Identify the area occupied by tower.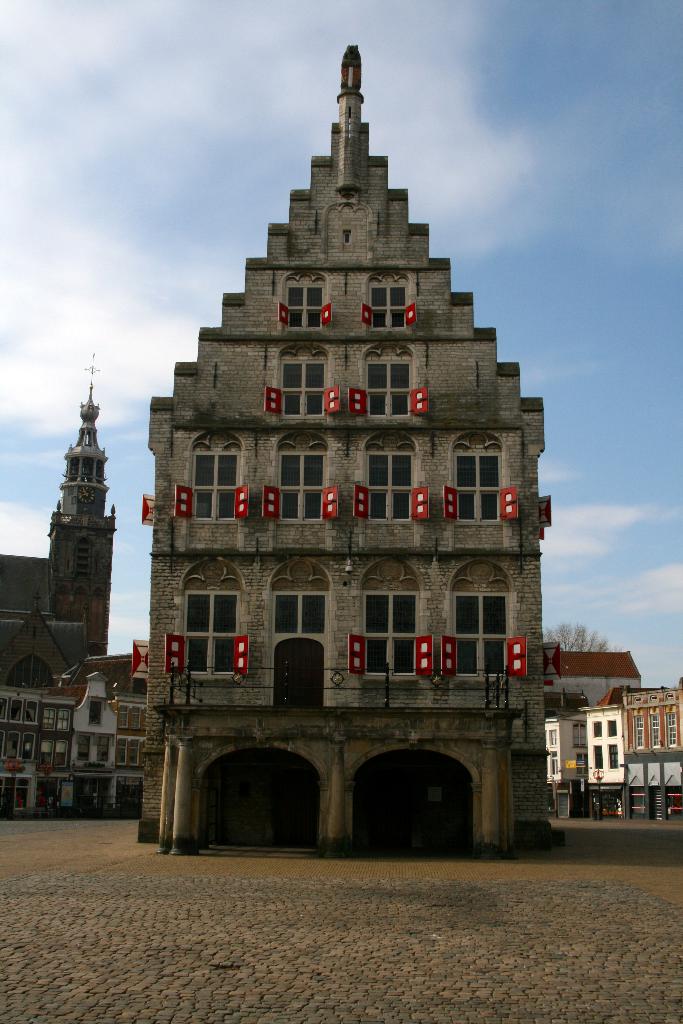
Area: [x1=132, y1=40, x2=563, y2=851].
